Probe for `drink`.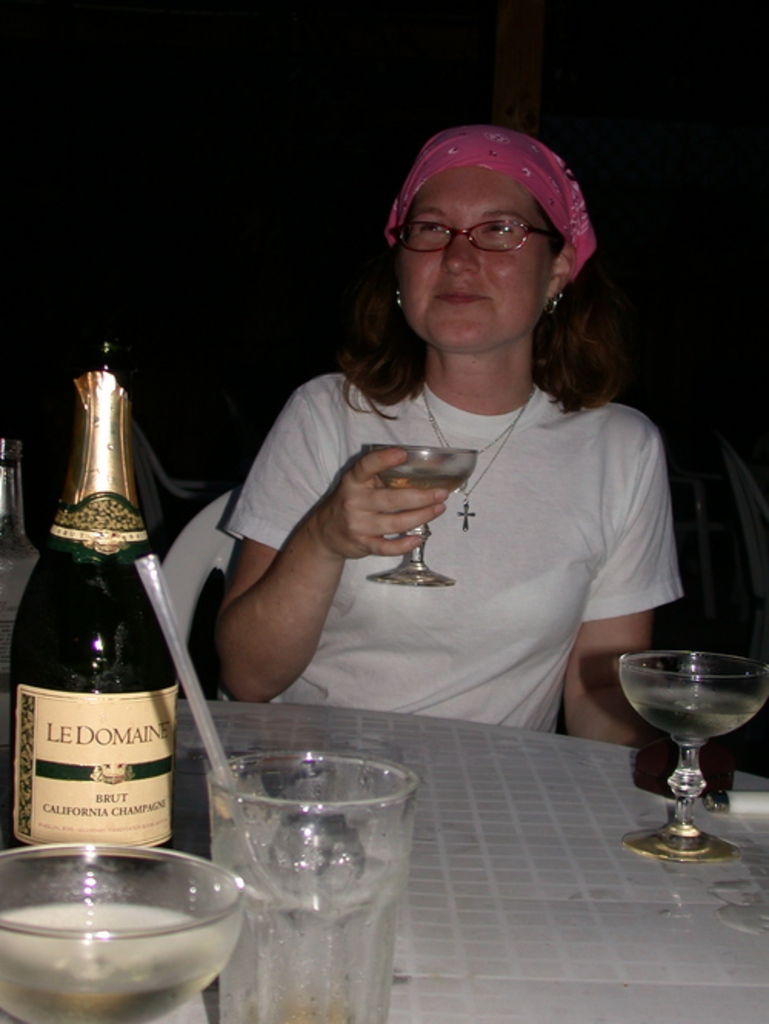
Probe result: (372, 463, 466, 506).
